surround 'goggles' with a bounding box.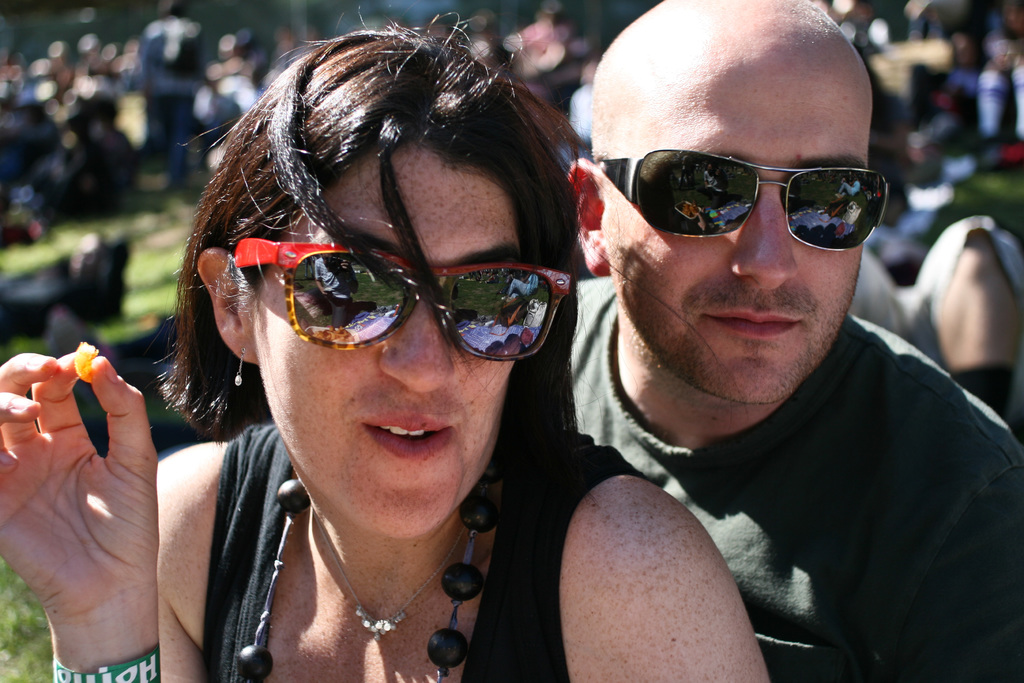
box(596, 142, 892, 253).
